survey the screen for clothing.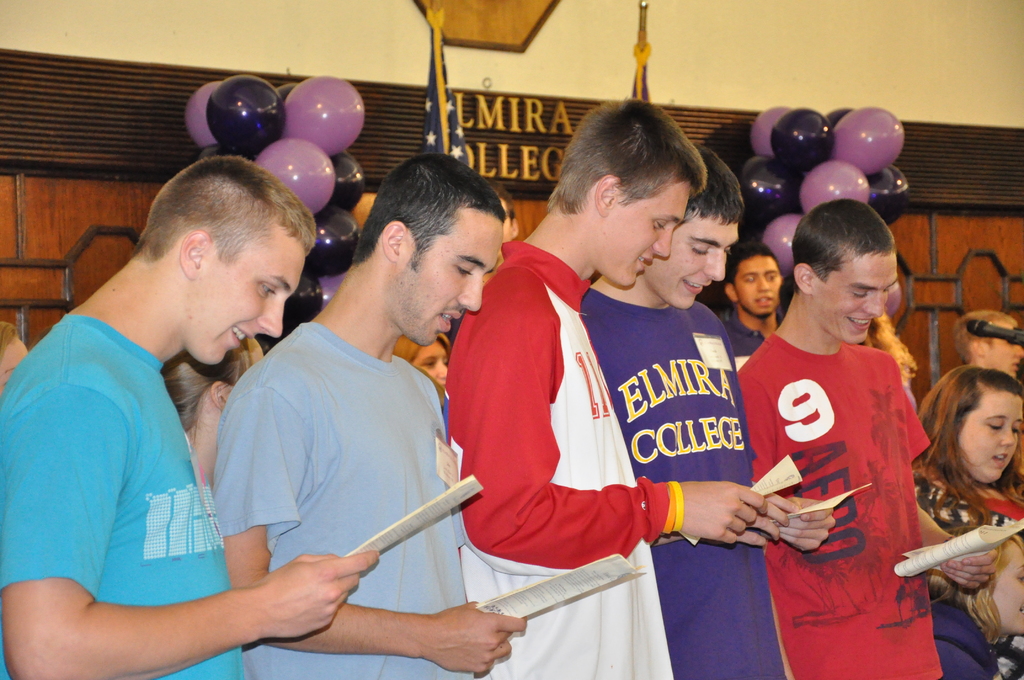
Survey found: {"left": 922, "top": 592, "right": 1000, "bottom": 679}.
